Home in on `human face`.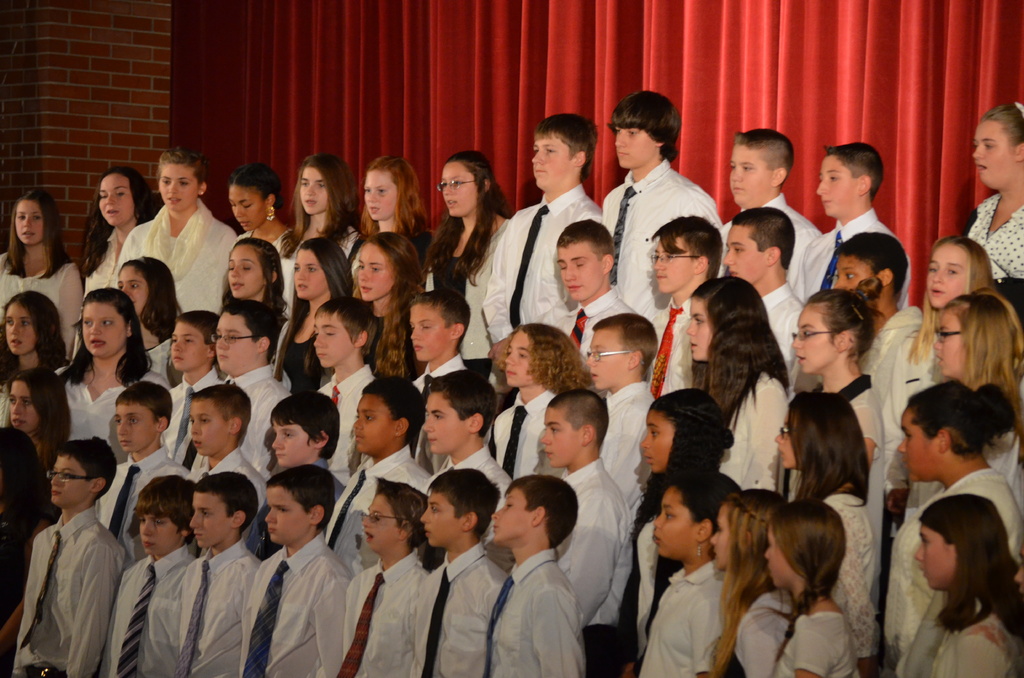
Homed in at region(271, 419, 314, 466).
